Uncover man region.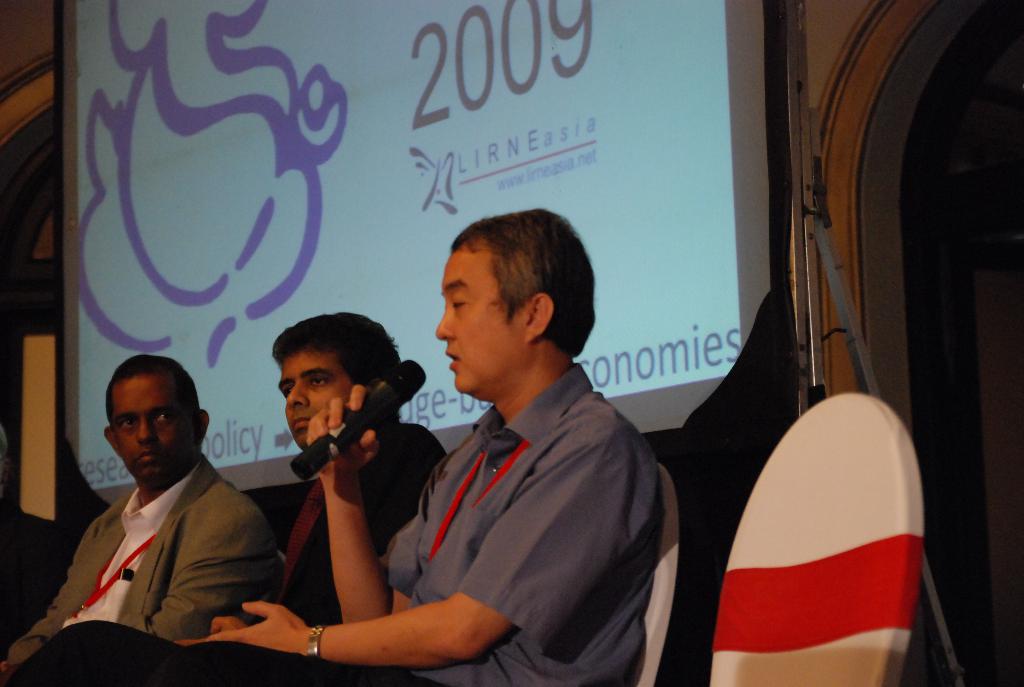
Uncovered: box=[262, 312, 450, 628].
